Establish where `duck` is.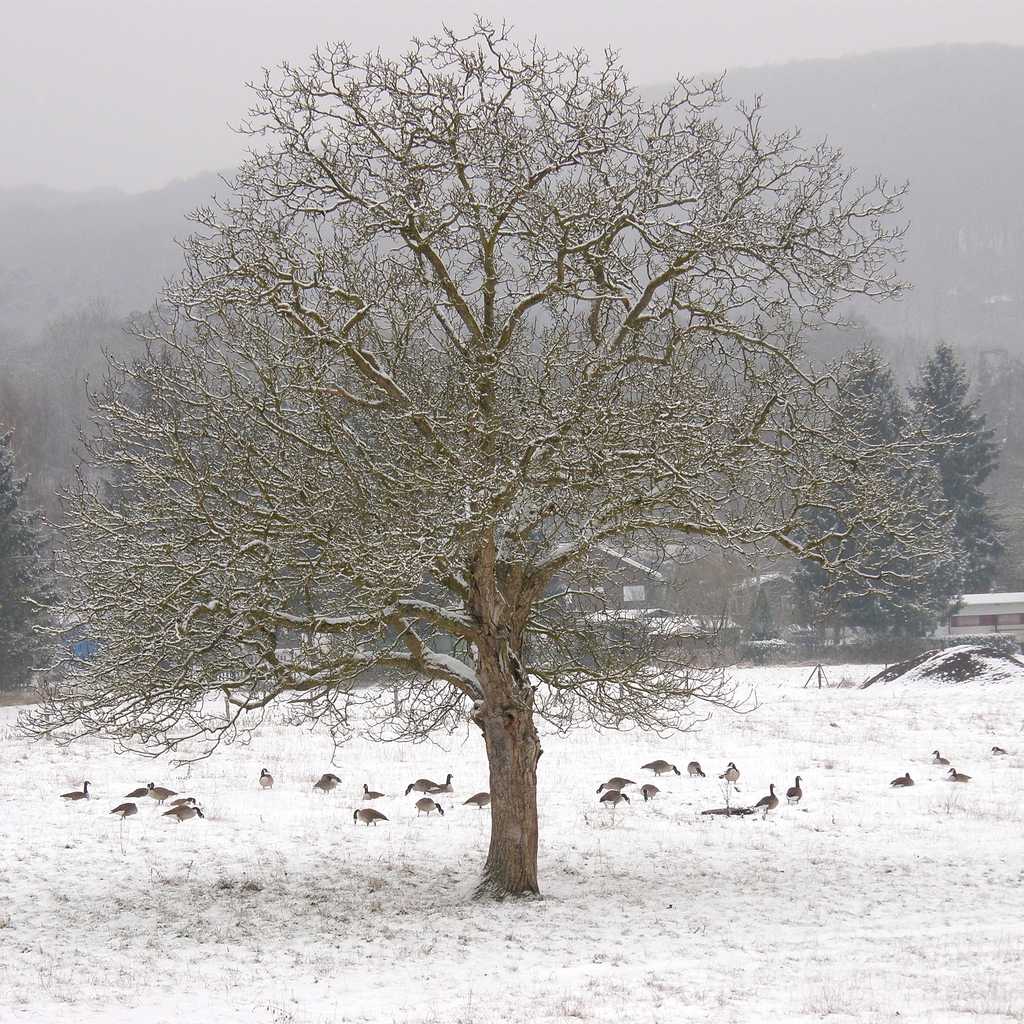
Established at 949 760 972 783.
